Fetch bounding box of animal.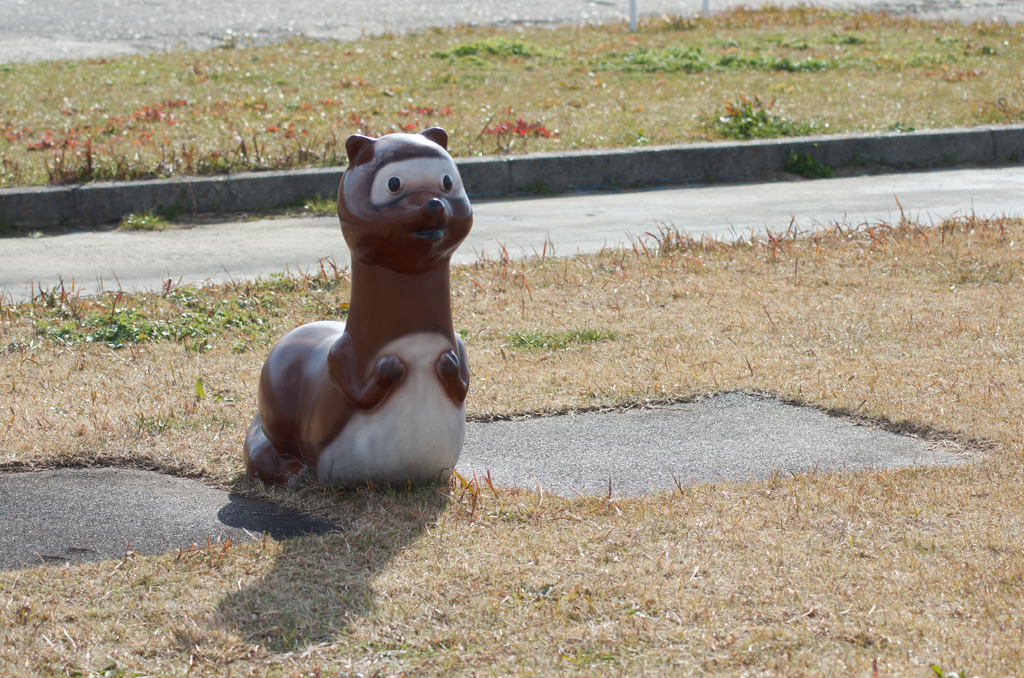
Bbox: <box>246,129,473,483</box>.
